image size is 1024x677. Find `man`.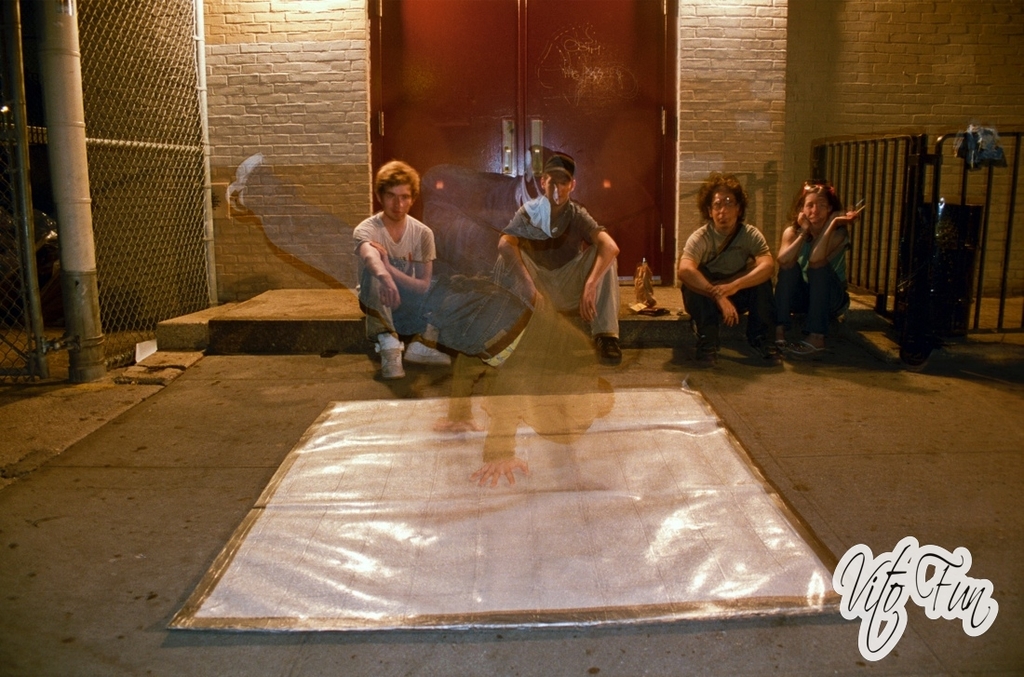
box=[493, 154, 621, 365].
